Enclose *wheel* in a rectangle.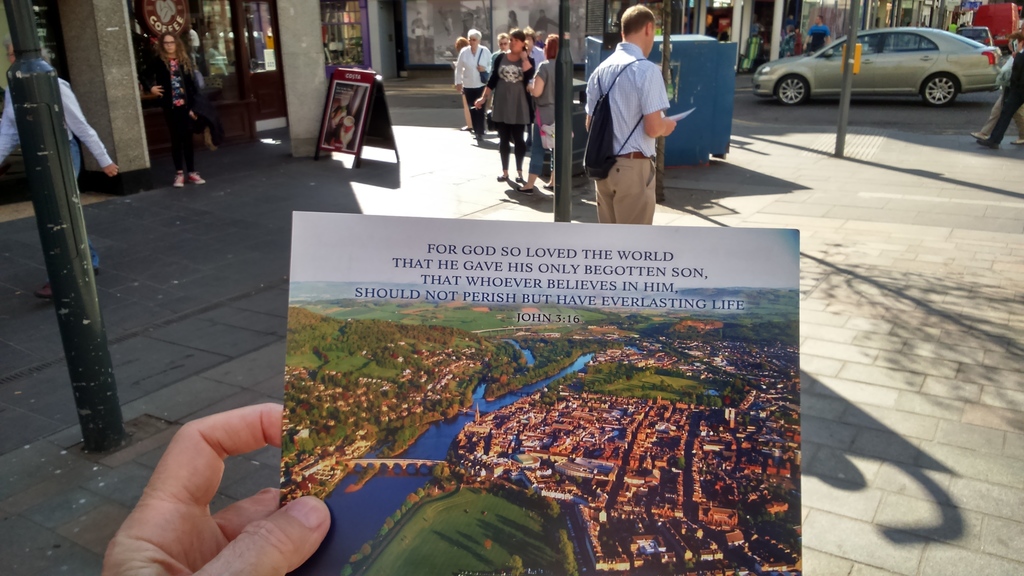
[x1=774, y1=74, x2=809, y2=104].
